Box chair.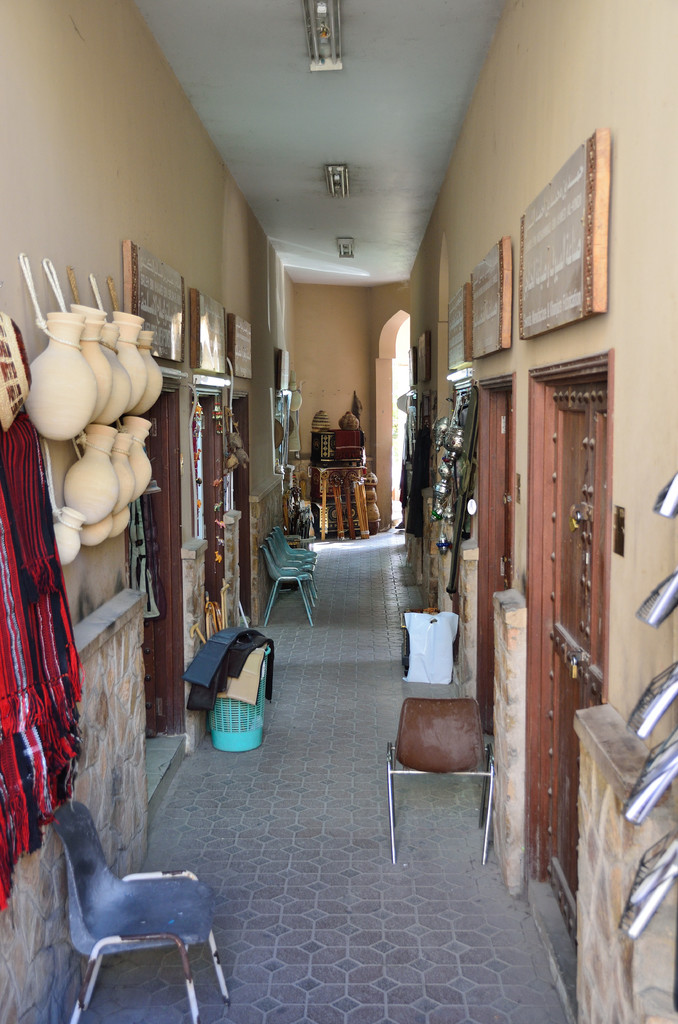
383:698:497:873.
